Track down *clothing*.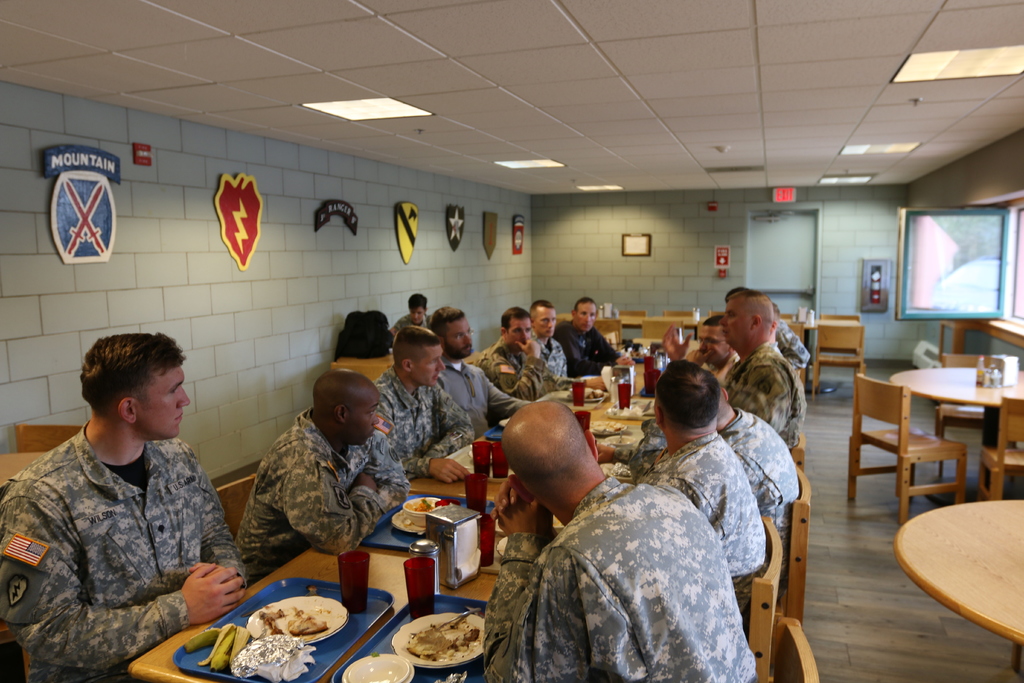
Tracked to x1=535 y1=333 x2=569 y2=388.
